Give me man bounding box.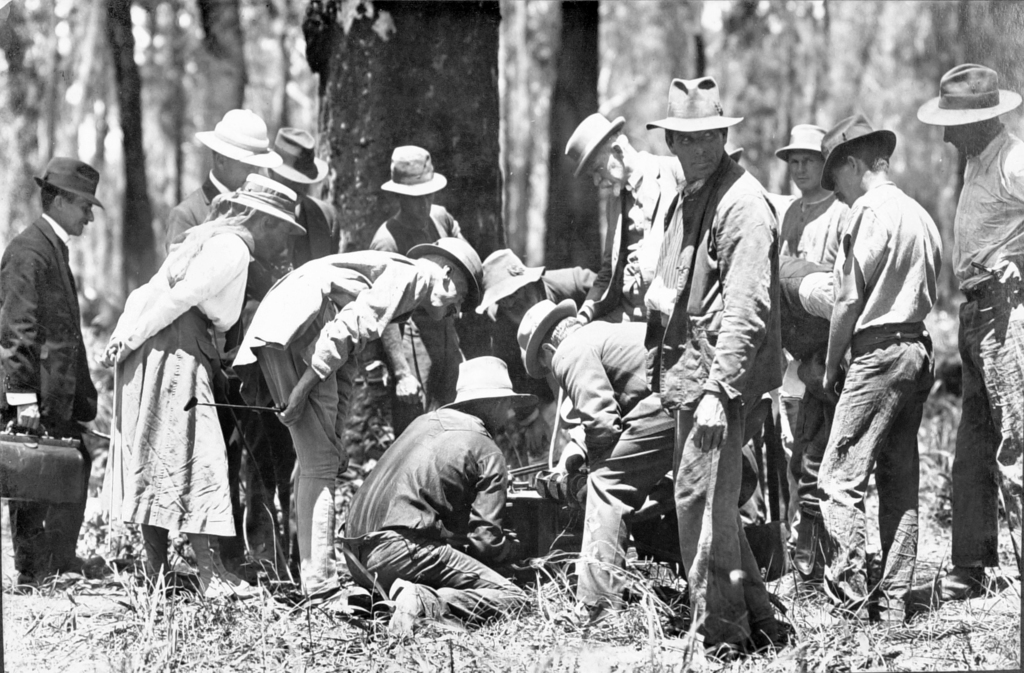
<region>269, 125, 342, 268</region>.
